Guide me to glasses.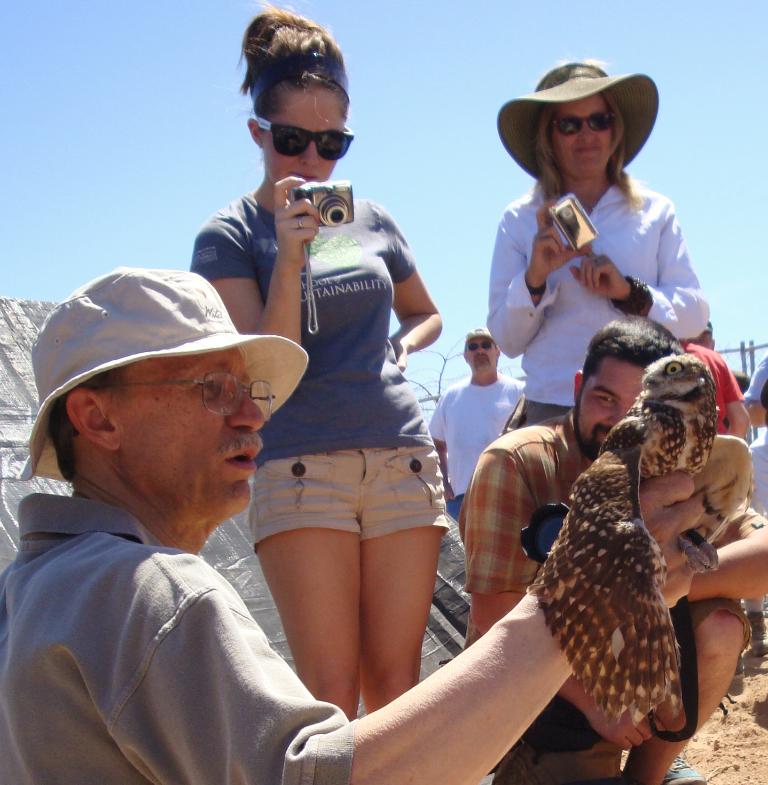
Guidance: (255,111,355,164).
